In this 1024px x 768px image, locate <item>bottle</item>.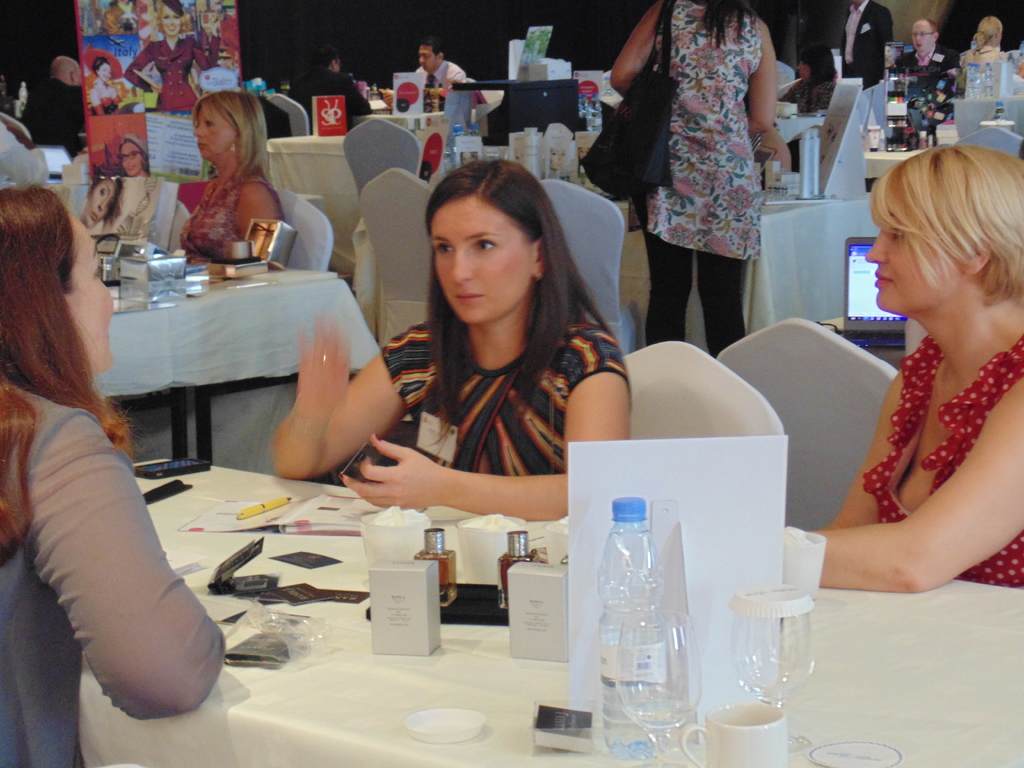
Bounding box: x1=600 y1=76 x2=619 y2=101.
